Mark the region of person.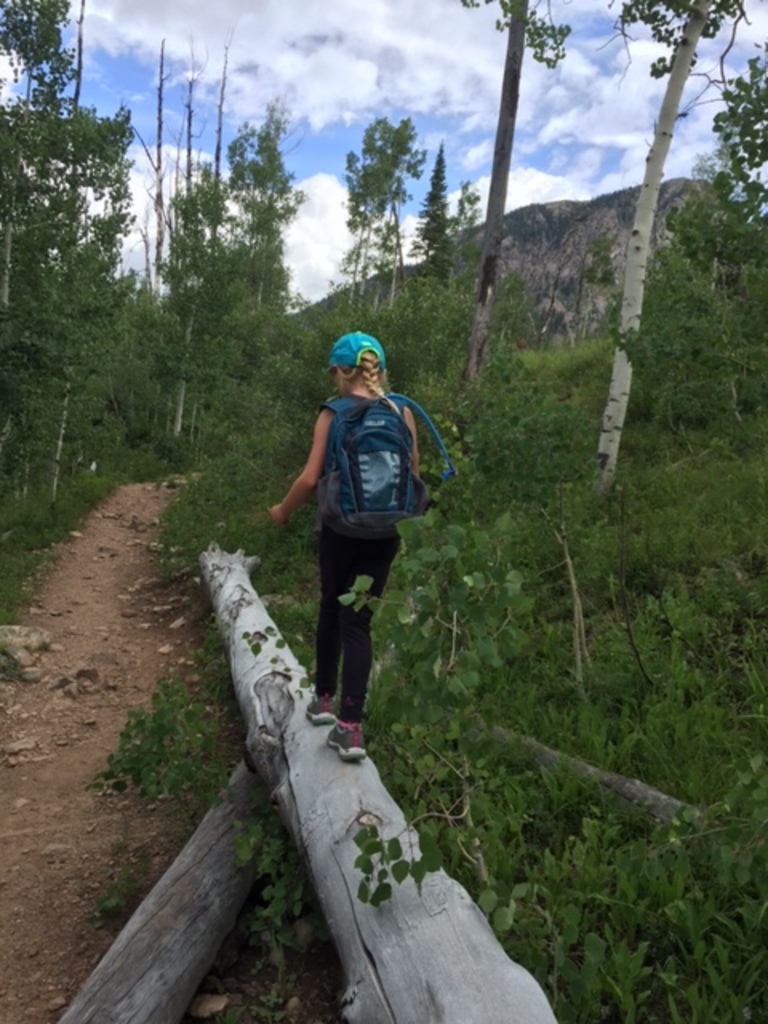
Region: bbox(272, 317, 448, 779).
